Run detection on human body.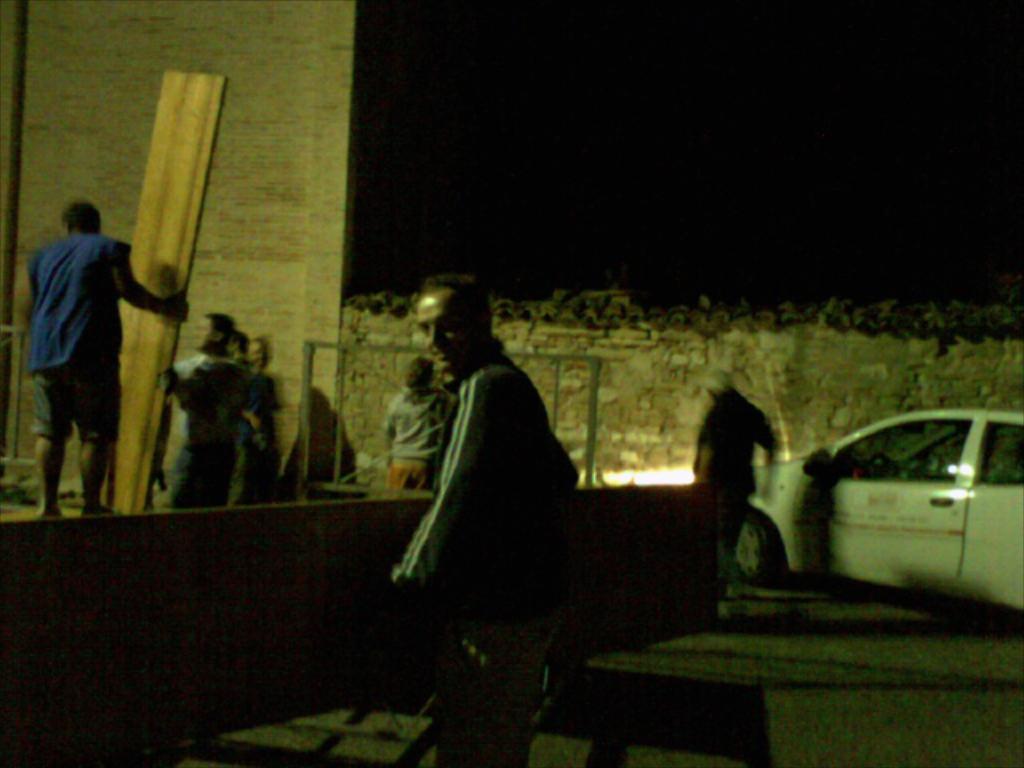
Result: [left=685, top=395, right=790, bottom=602].
